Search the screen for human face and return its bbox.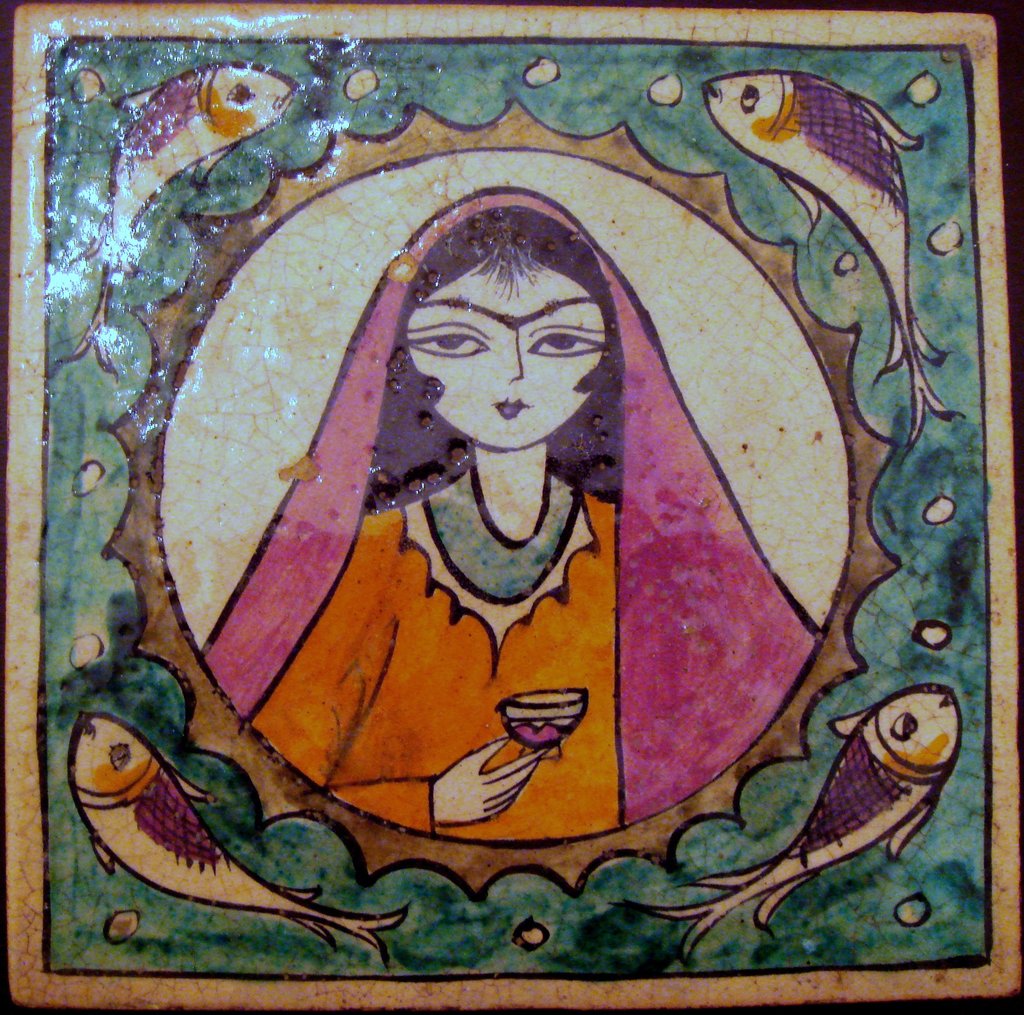
Found: (left=406, top=256, right=607, bottom=442).
